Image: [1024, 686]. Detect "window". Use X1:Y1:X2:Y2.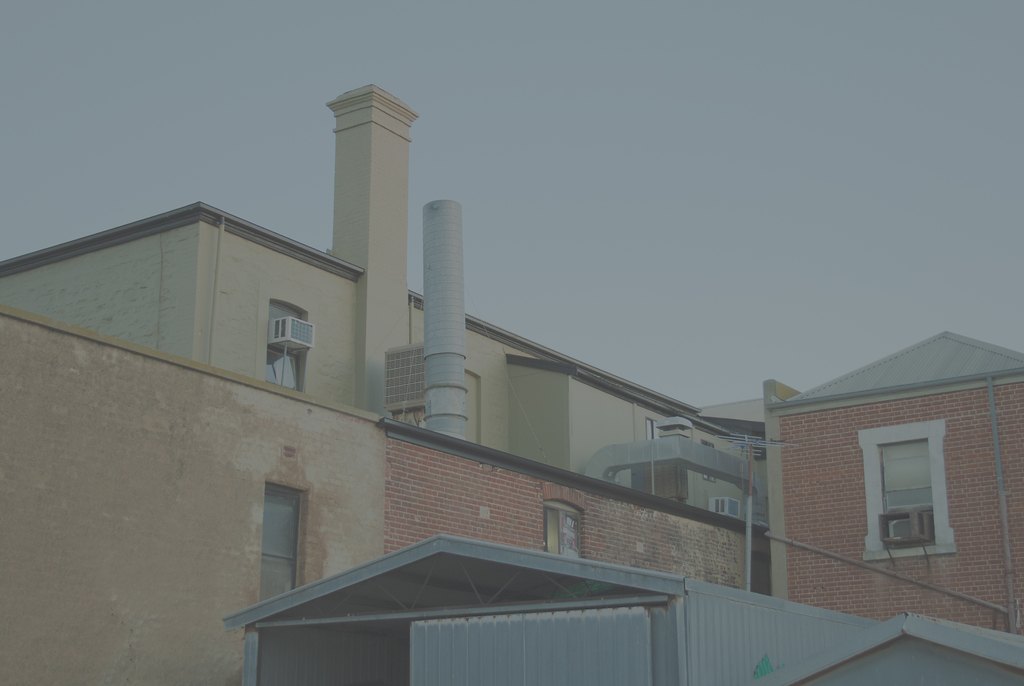
708:498:733:519.
